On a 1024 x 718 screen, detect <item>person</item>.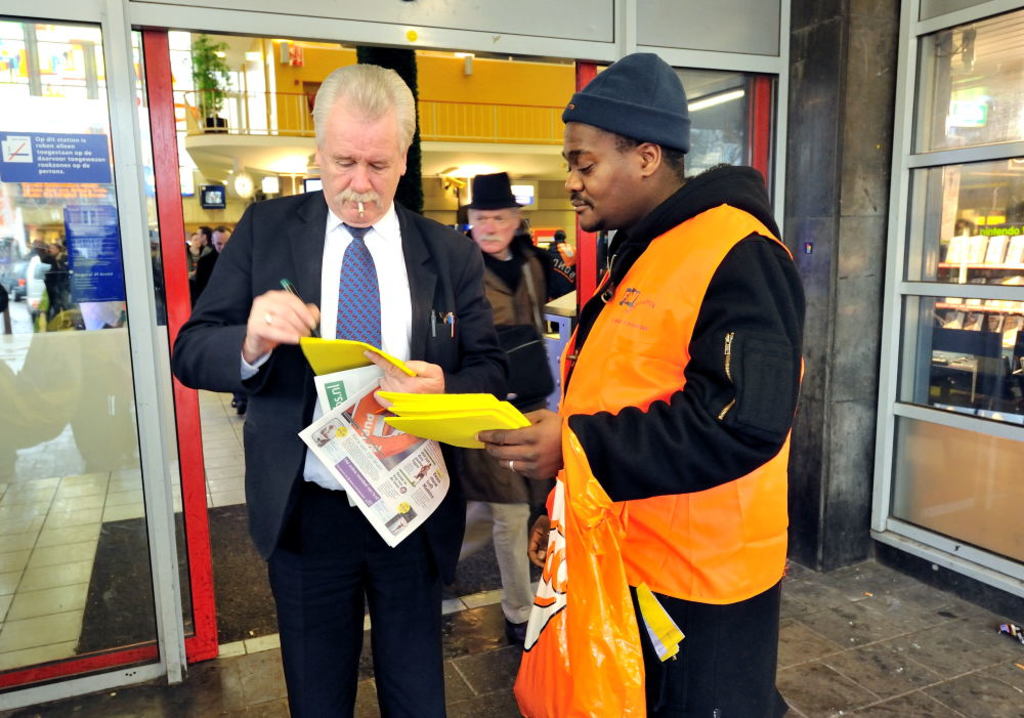
locate(474, 59, 811, 717).
